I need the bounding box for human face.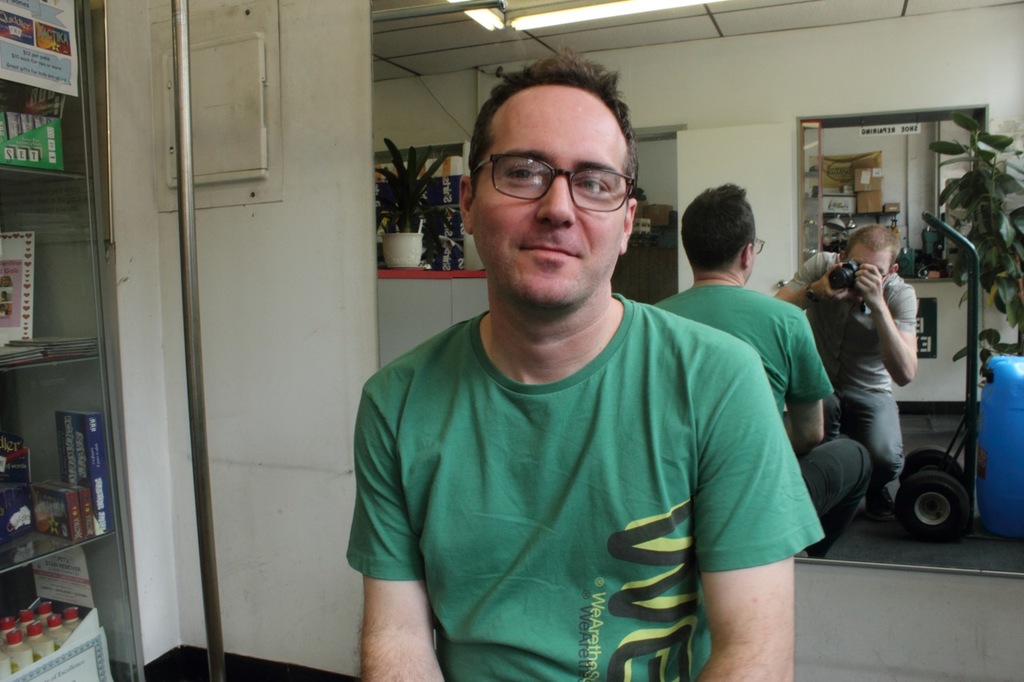
Here it is: (474,89,628,308).
